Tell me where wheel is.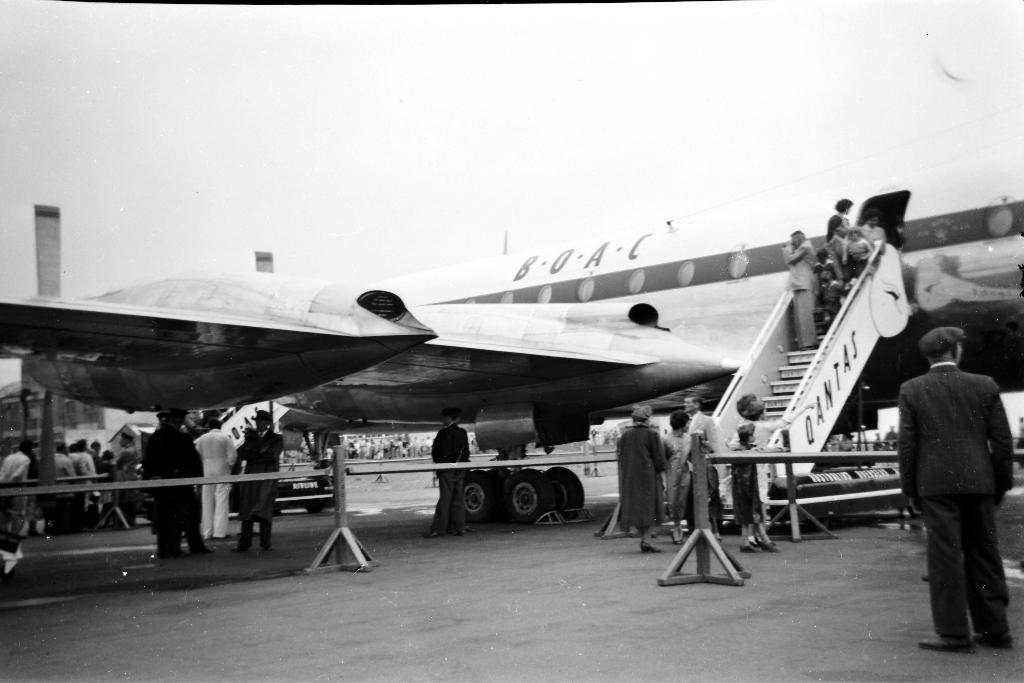
wheel is at locate(304, 505, 320, 515).
